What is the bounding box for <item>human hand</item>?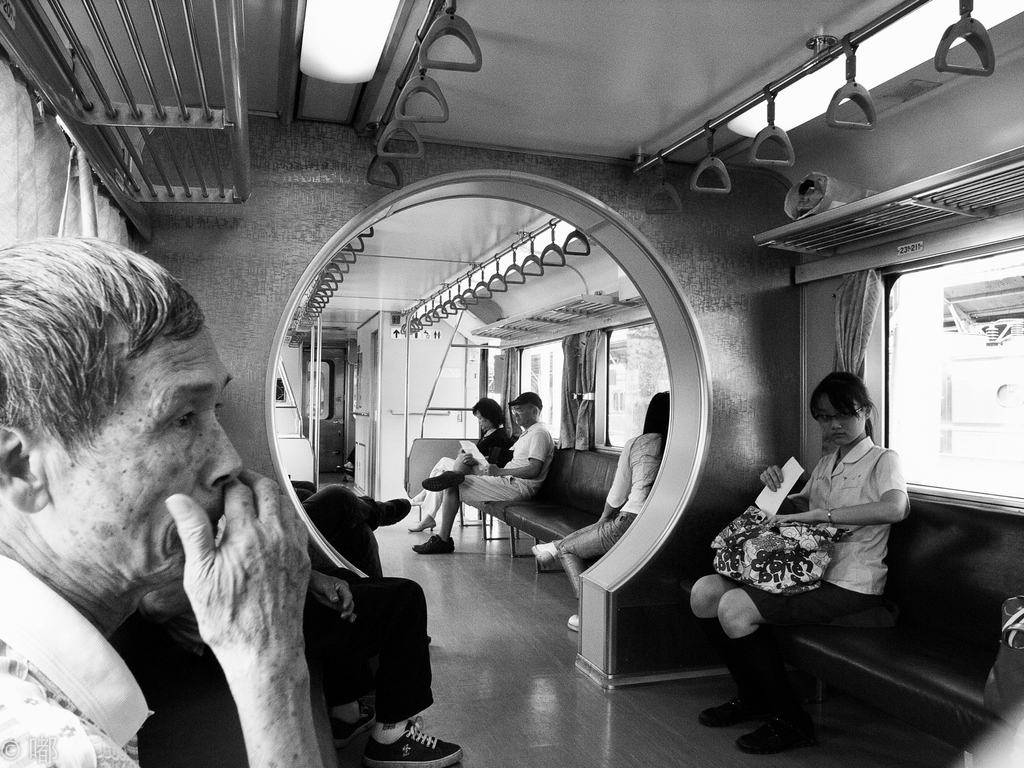
{"x1": 311, "y1": 571, "x2": 356, "y2": 625}.
